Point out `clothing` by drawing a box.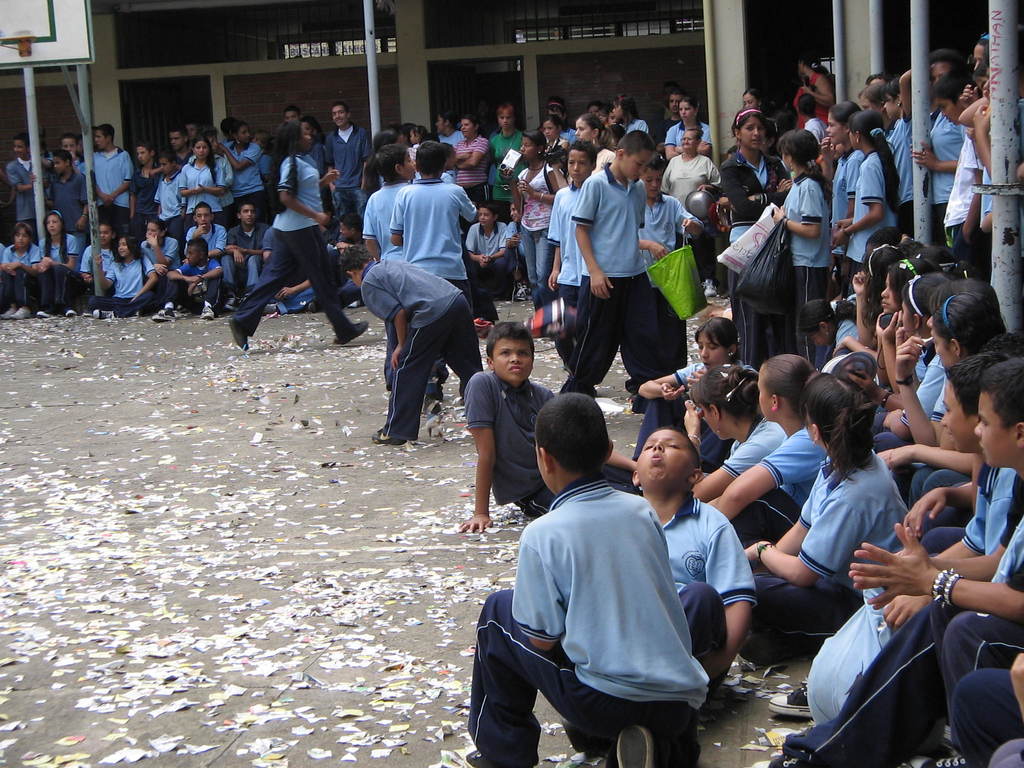
bbox(215, 216, 266, 287).
